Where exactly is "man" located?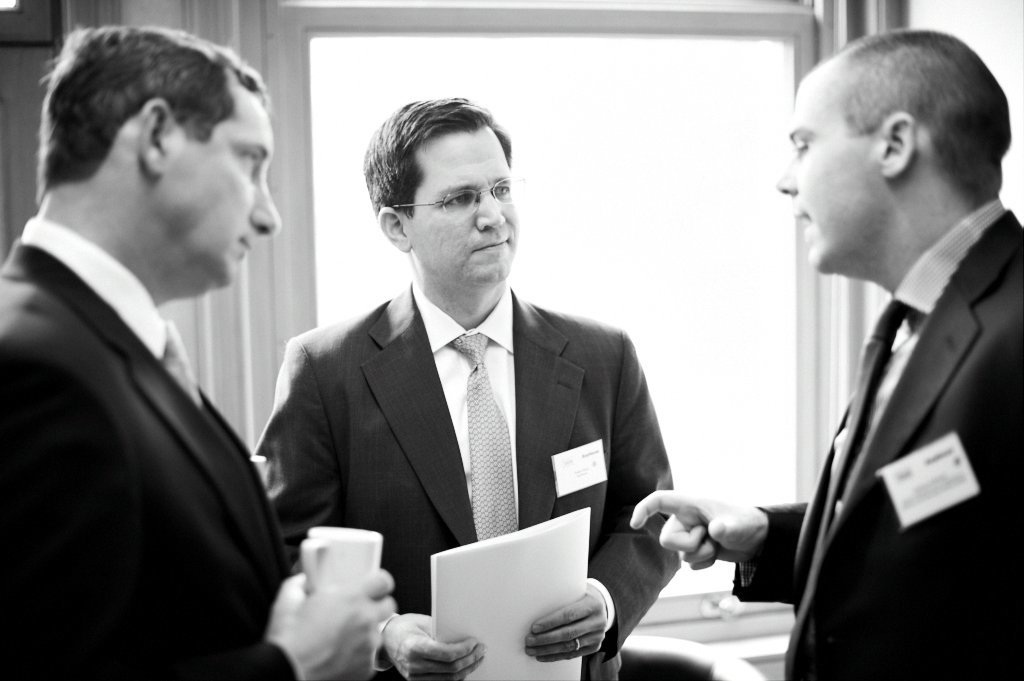
Its bounding box is 3, 26, 398, 680.
